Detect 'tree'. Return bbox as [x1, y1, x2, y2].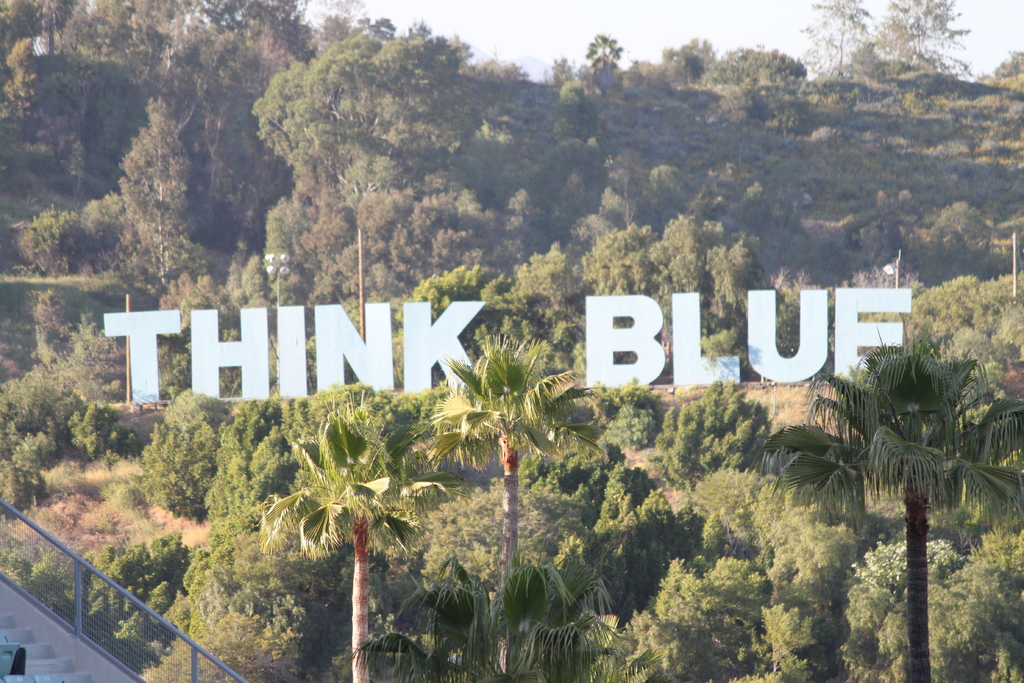
[335, 556, 668, 682].
